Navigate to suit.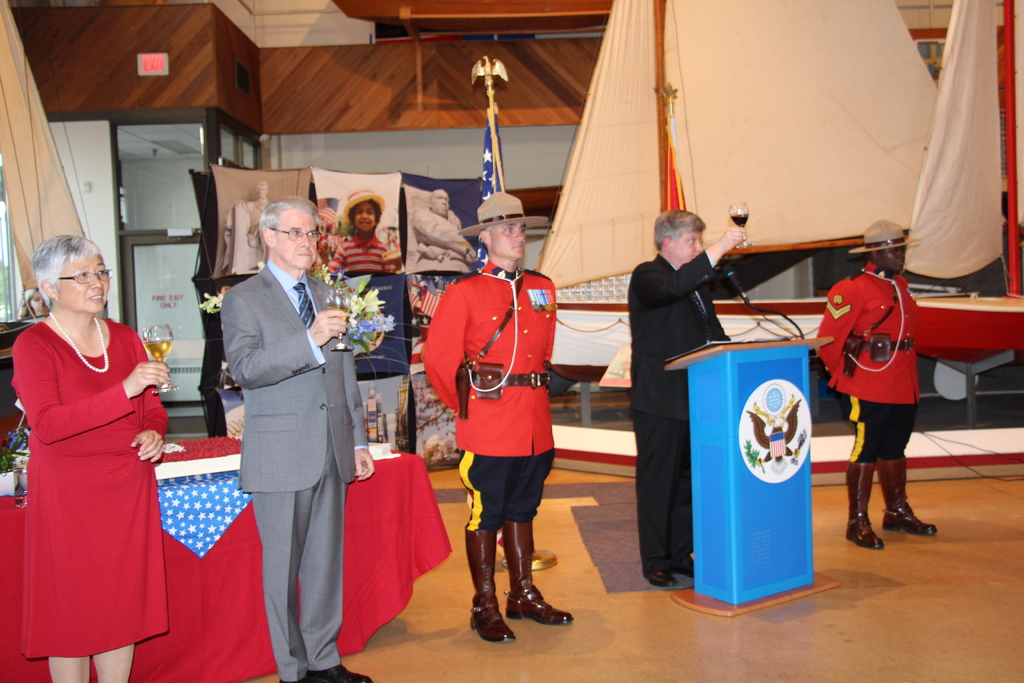
Navigation target: [x1=418, y1=258, x2=559, y2=457].
